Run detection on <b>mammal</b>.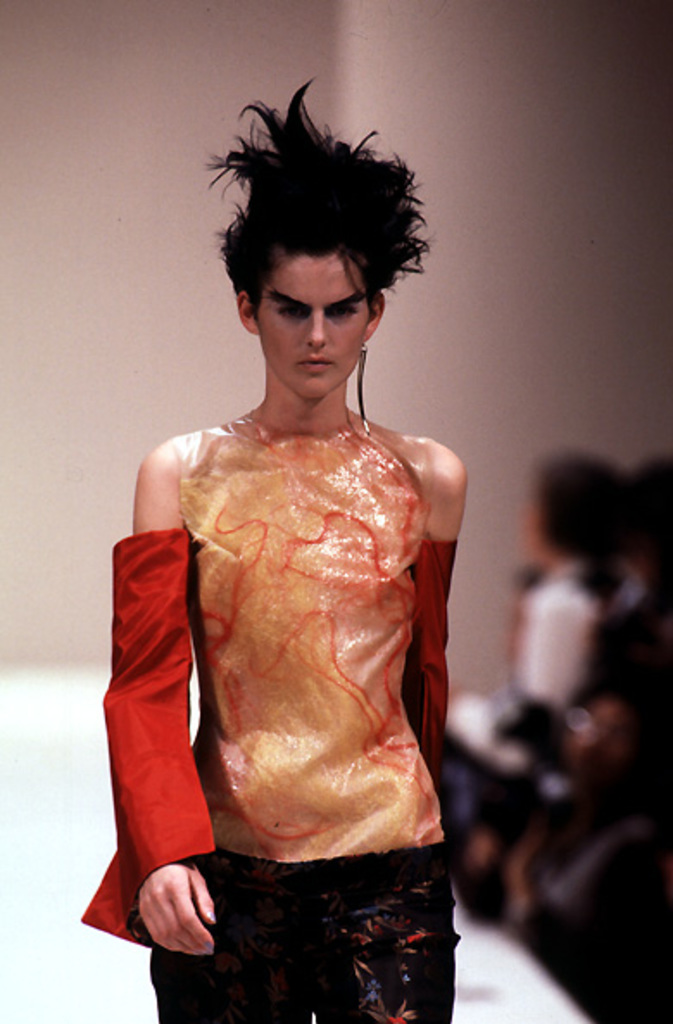
Result: {"left": 85, "top": 78, "right": 469, "bottom": 1022}.
